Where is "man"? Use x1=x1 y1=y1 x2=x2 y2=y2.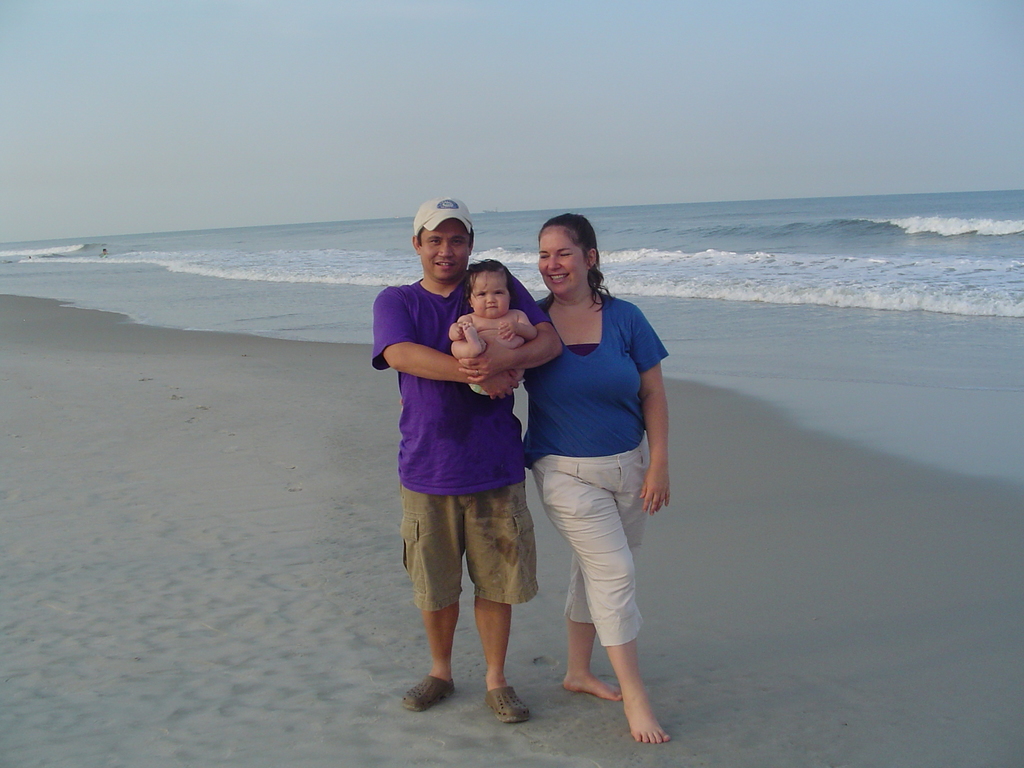
x1=378 y1=203 x2=549 y2=721.
